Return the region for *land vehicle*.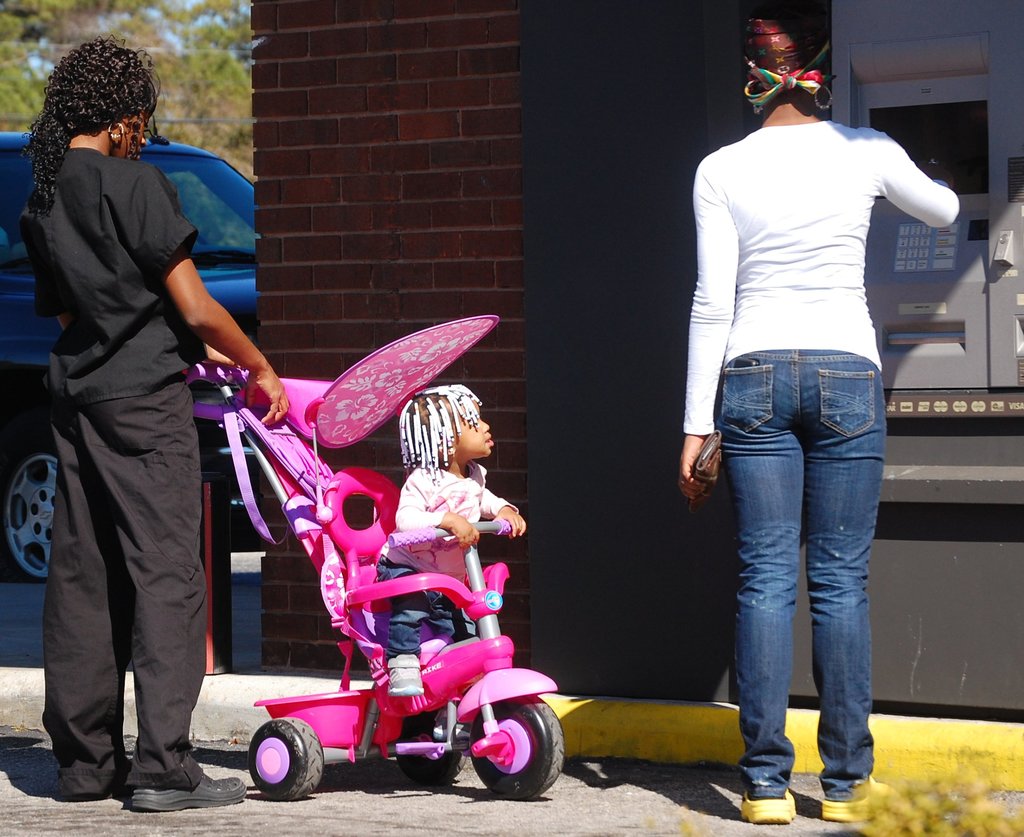
x1=3, y1=129, x2=252, y2=585.
